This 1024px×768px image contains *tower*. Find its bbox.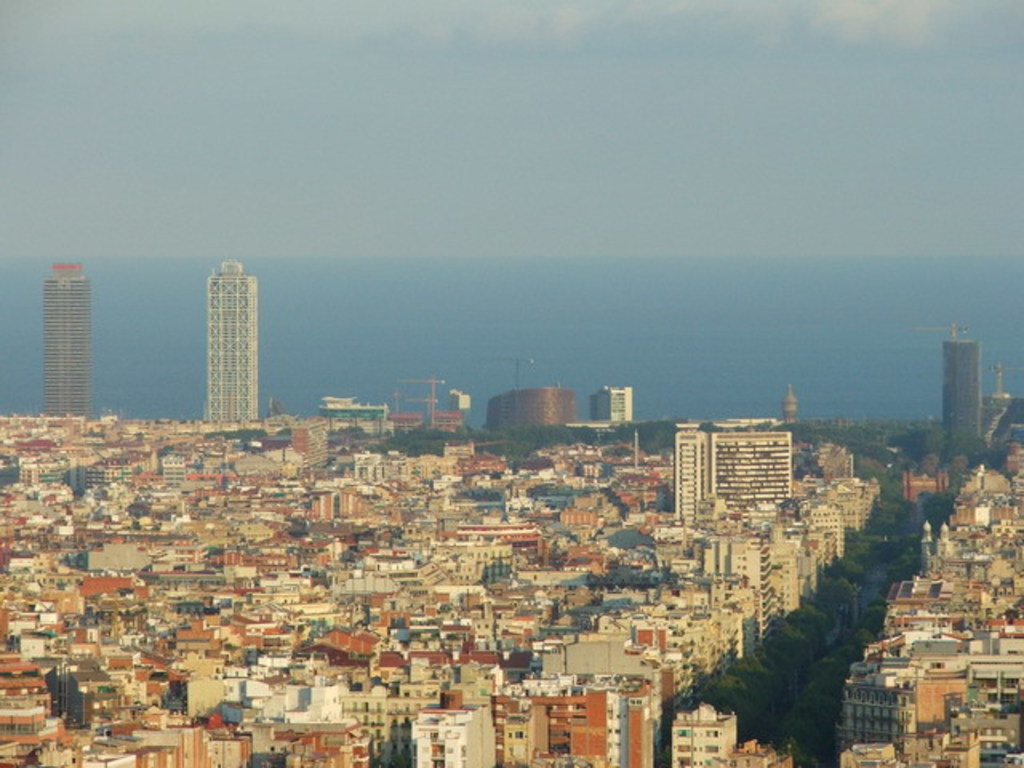
locate(931, 330, 989, 467).
